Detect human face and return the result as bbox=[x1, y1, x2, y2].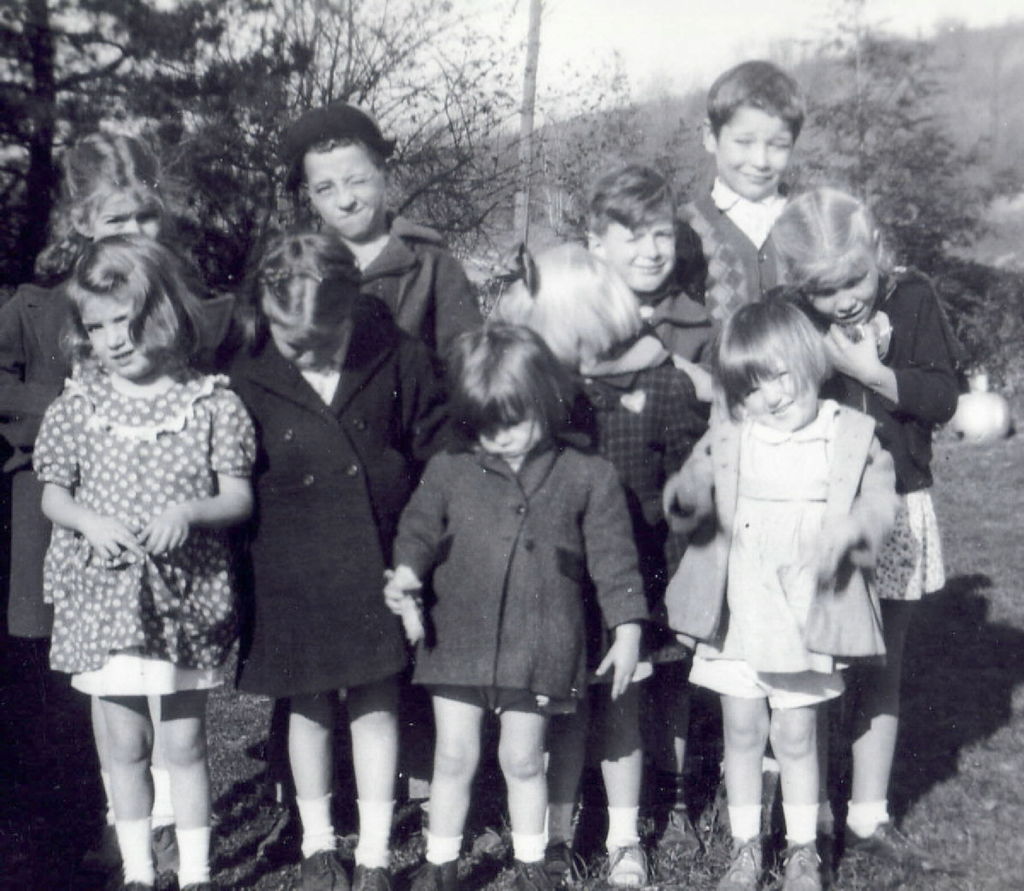
bbox=[274, 323, 350, 373].
